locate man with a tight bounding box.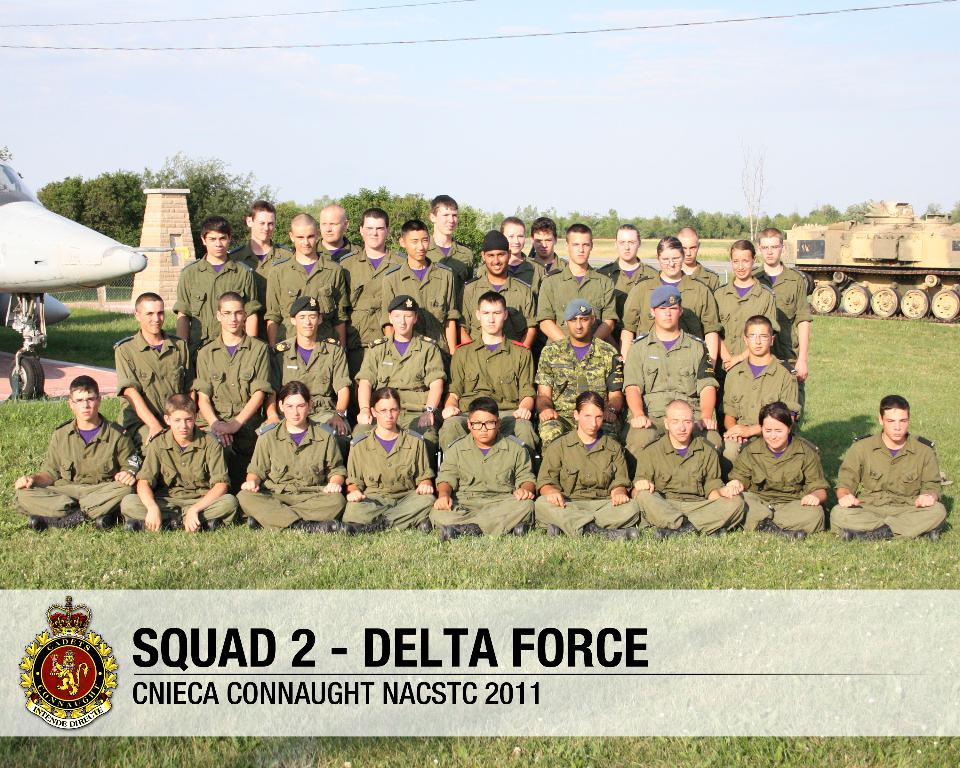
region(457, 231, 536, 352).
